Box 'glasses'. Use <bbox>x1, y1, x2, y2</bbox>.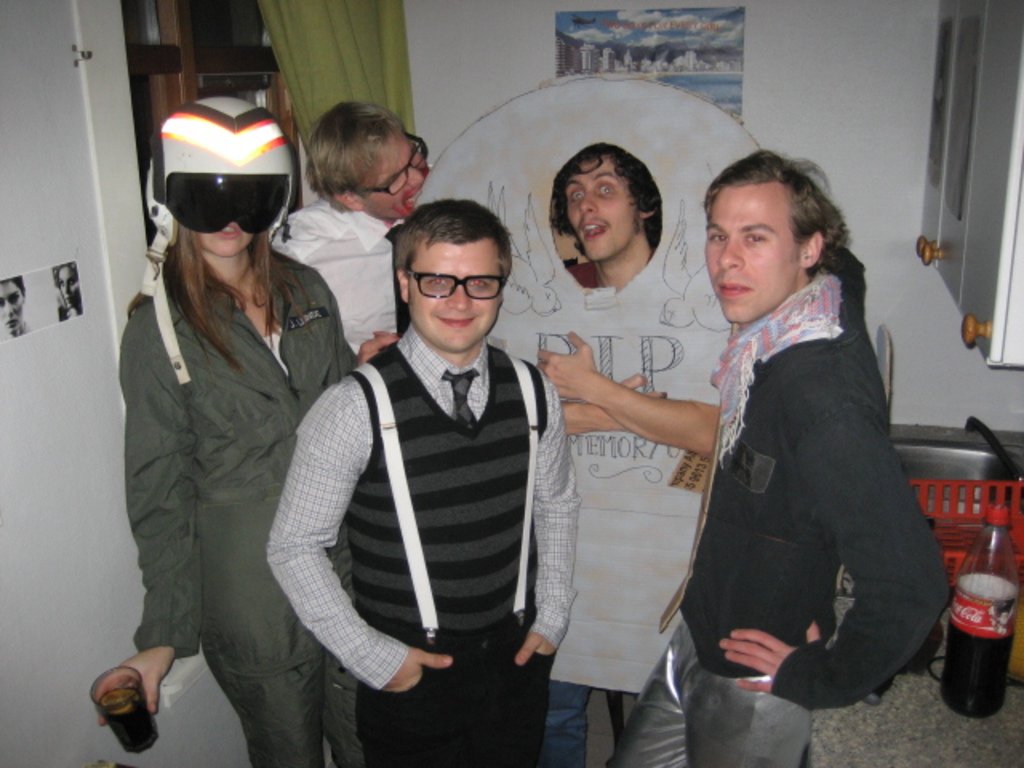
<bbox>352, 131, 430, 192</bbox>.
